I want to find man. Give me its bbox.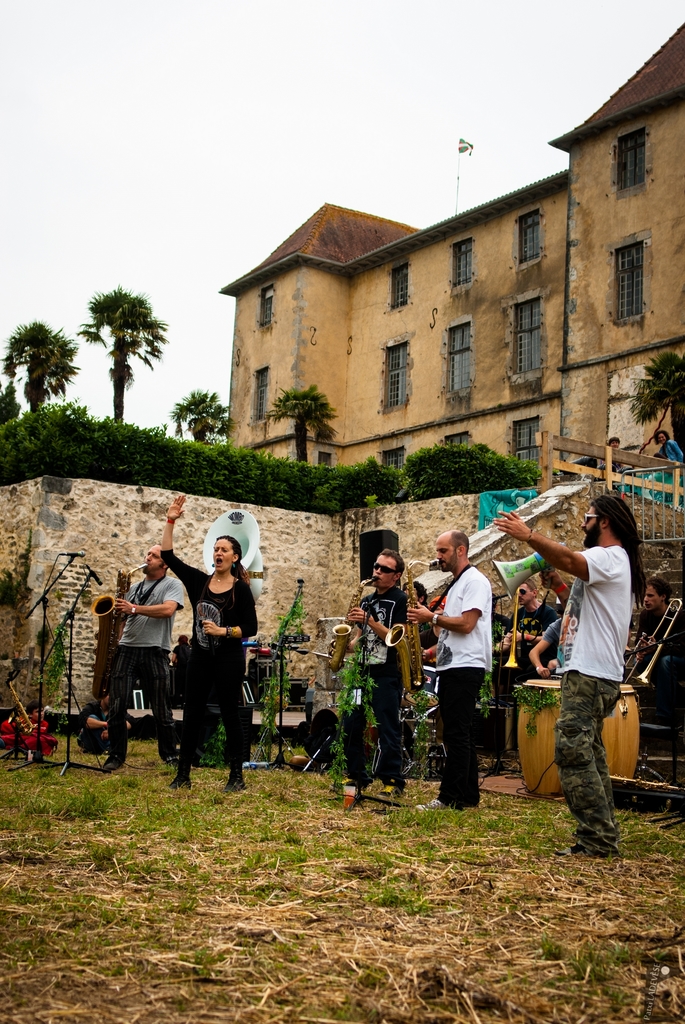
(left=92, top=536, right=179, bottom=769).
